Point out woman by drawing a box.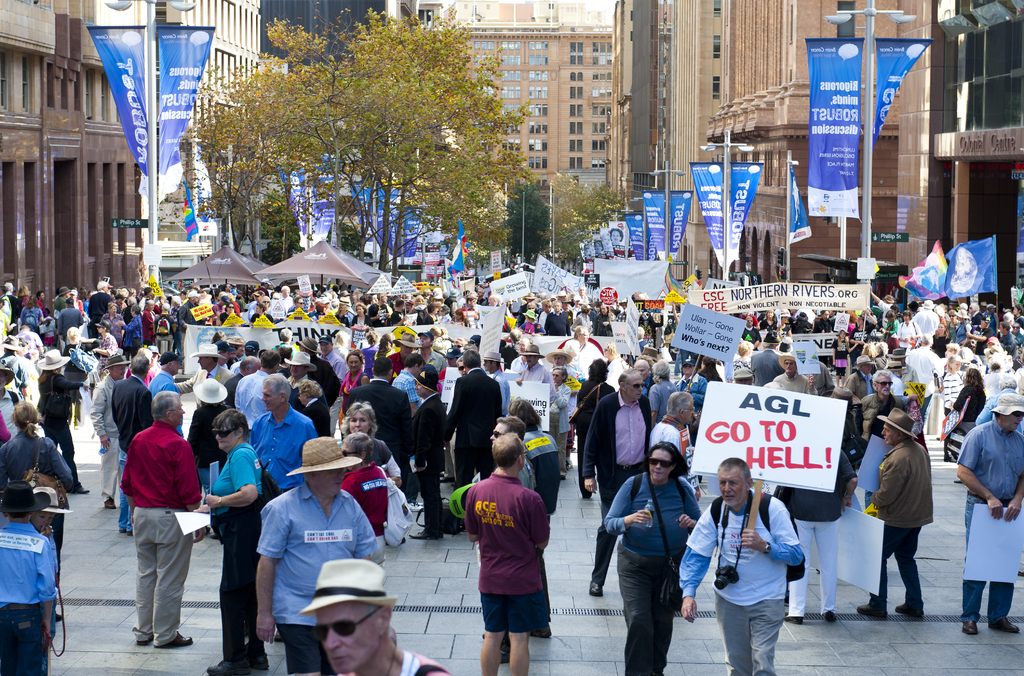
detection(601, 339, 627, 391).
